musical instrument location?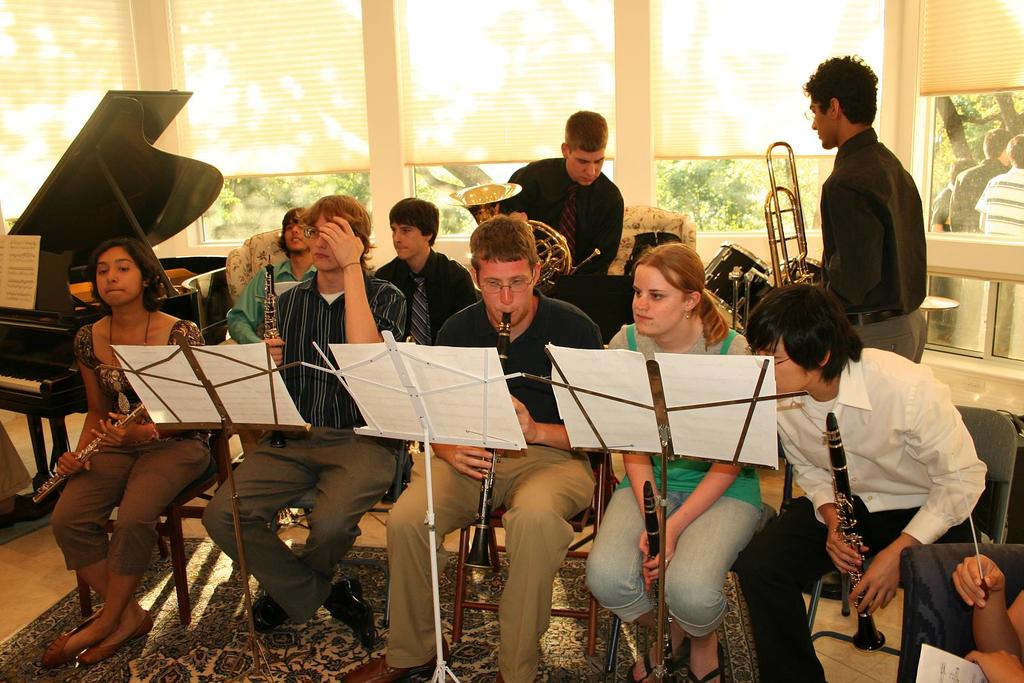
[771, 250, 830, 278]
